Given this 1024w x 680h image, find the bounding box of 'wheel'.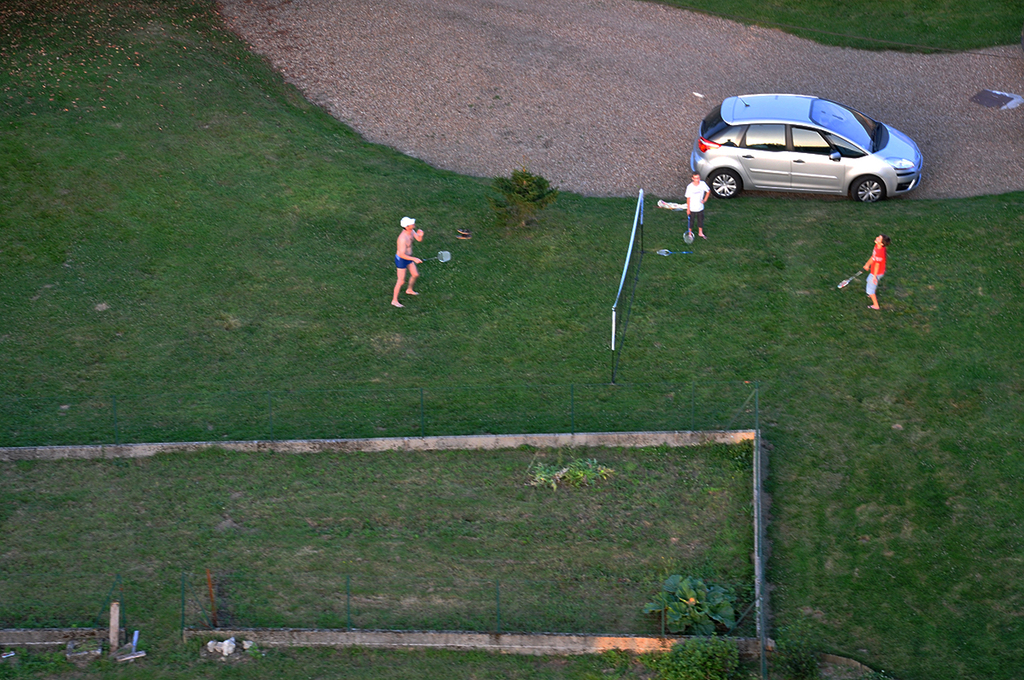
(x1=849, y1=176, x2=885, y2=204).
